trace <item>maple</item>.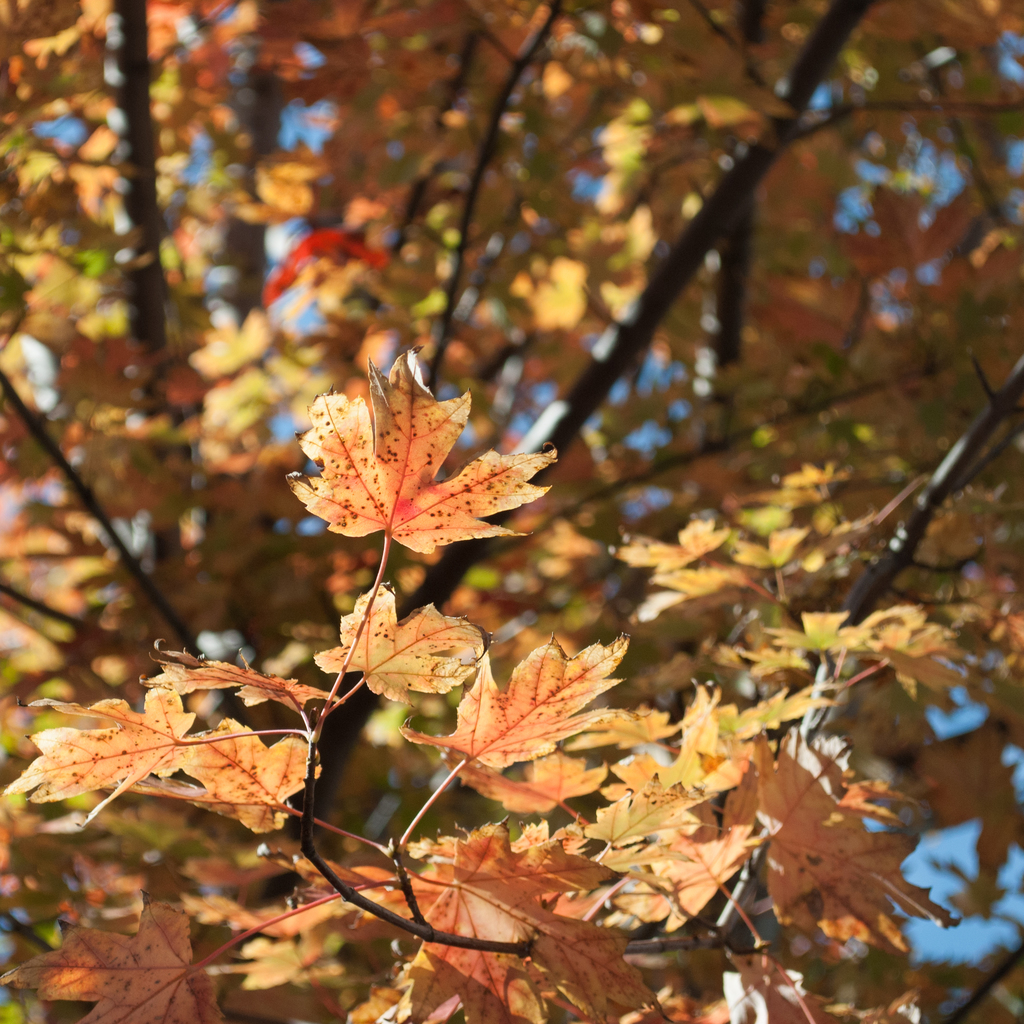
Traced to bbox(0, 888, 225, 1023).
